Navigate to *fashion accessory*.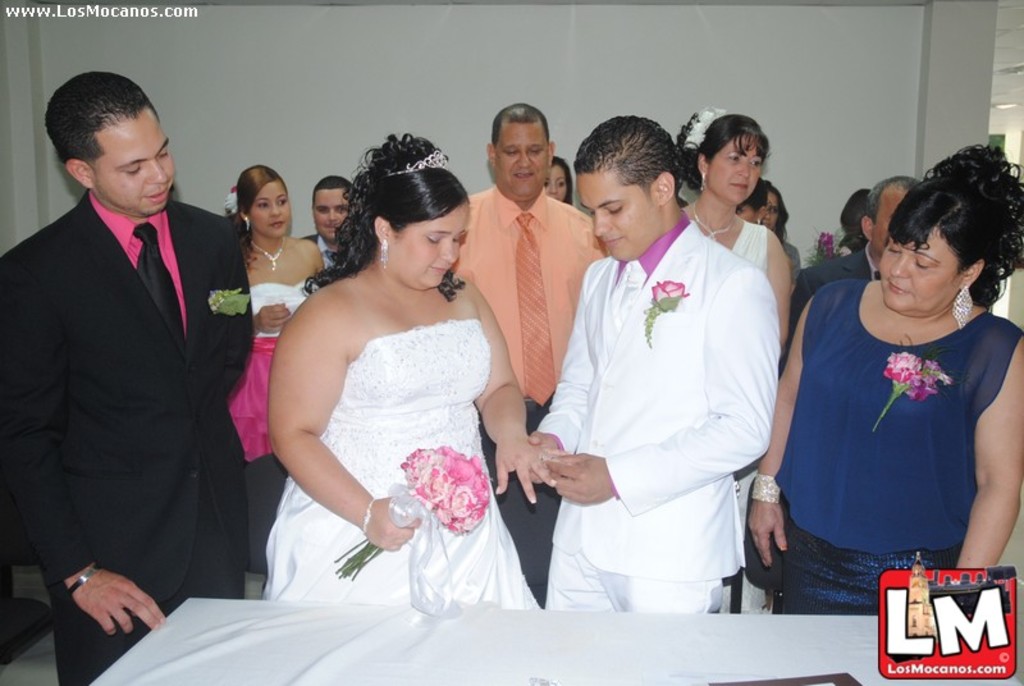
Navigation target: [681, 108, 723, 154].
